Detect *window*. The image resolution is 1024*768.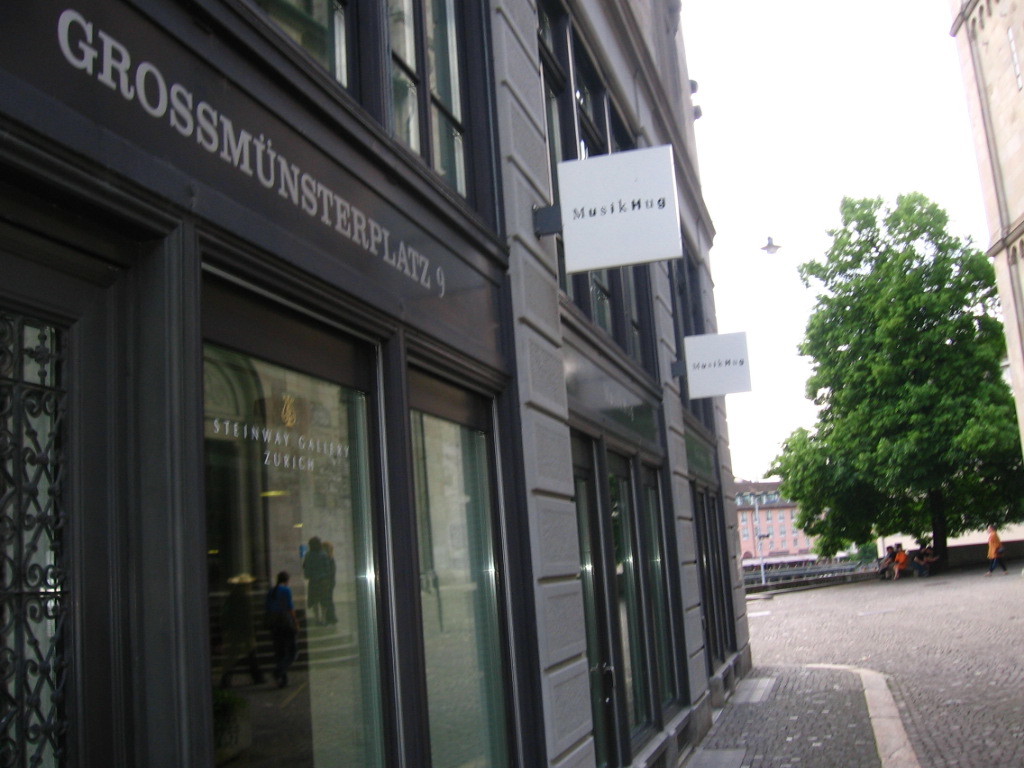
573:419:687:767.
